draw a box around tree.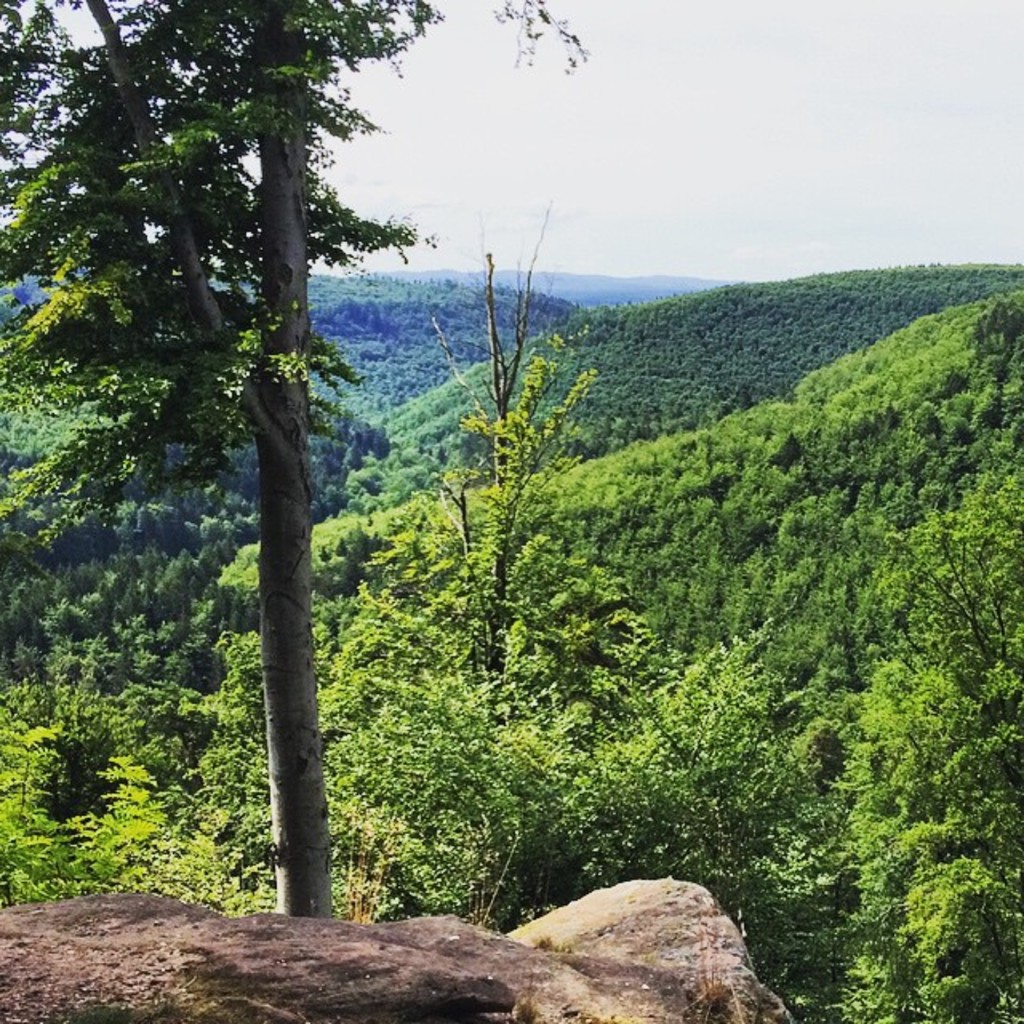
box=[845, 659, 1008, 1022].
